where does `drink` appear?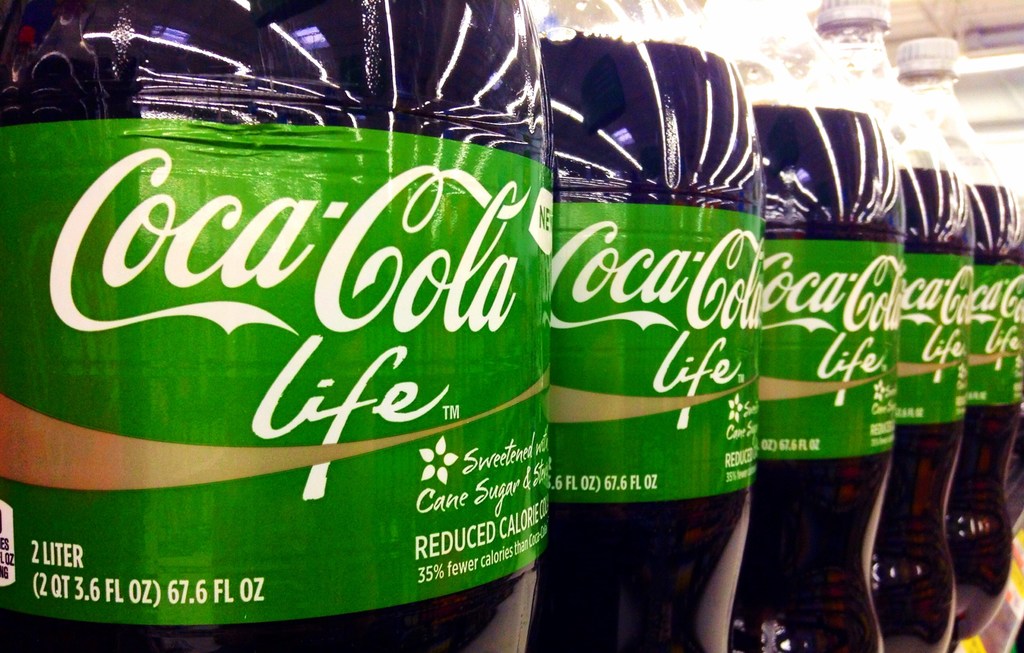
Appears at <box>899,167,978,652</box>.
